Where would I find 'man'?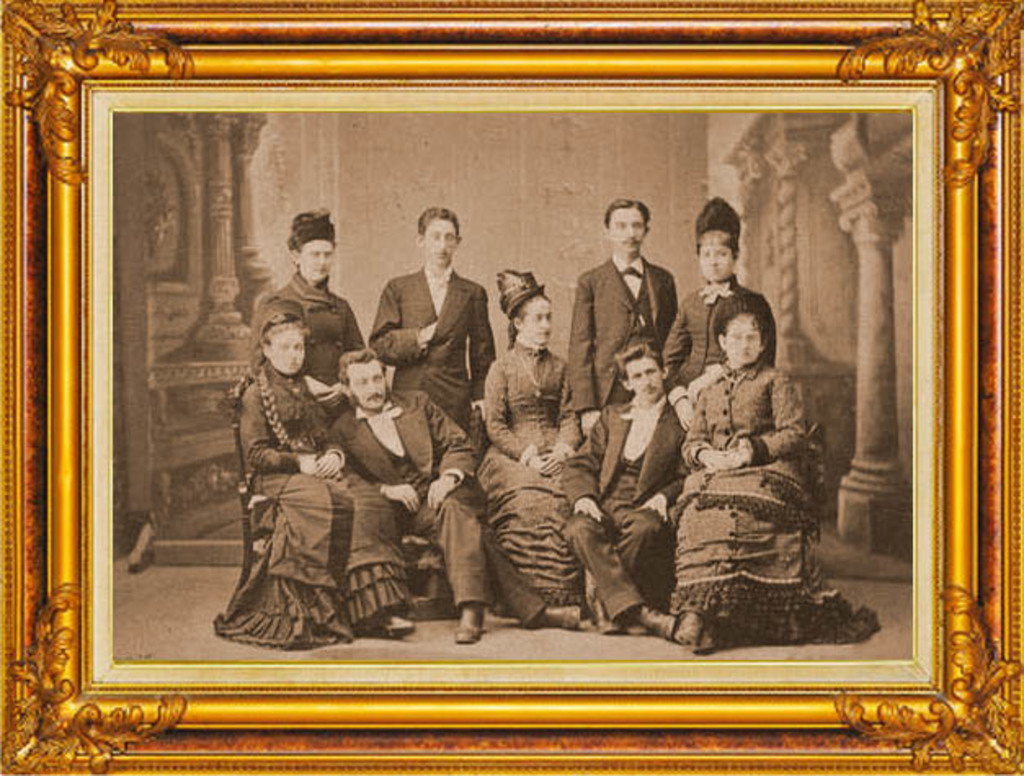
At <box>330,346,488,639</box>.
